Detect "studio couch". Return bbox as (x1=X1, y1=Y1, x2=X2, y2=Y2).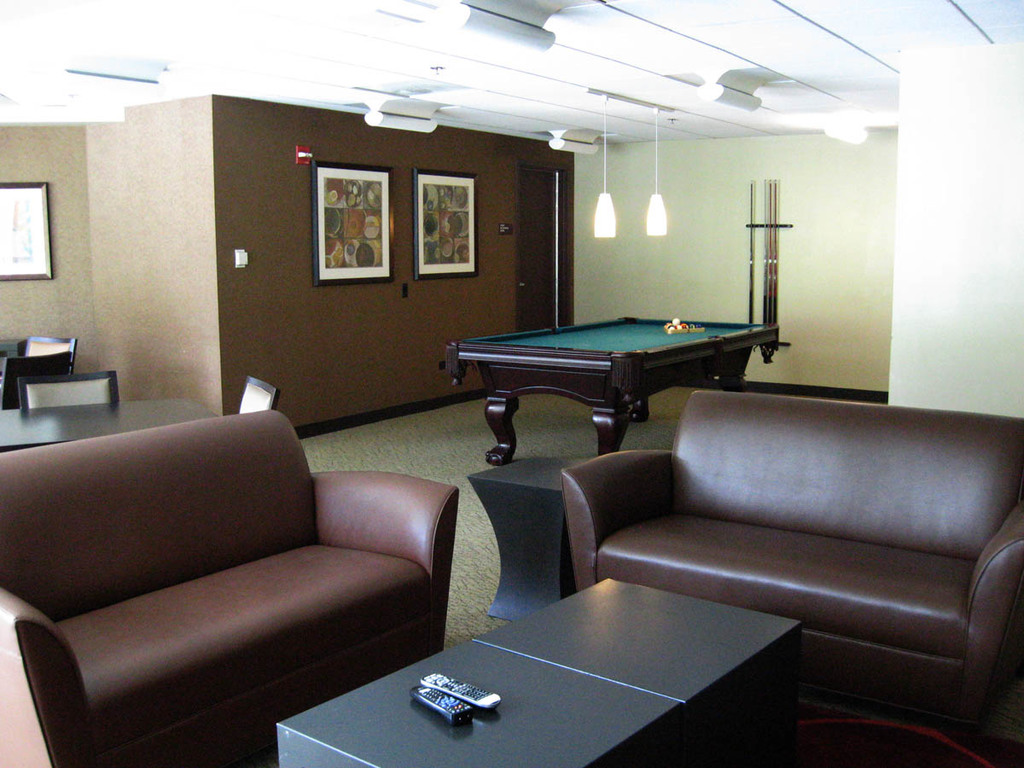
(x1=551, y1=389, x2=1023, y2=719).
